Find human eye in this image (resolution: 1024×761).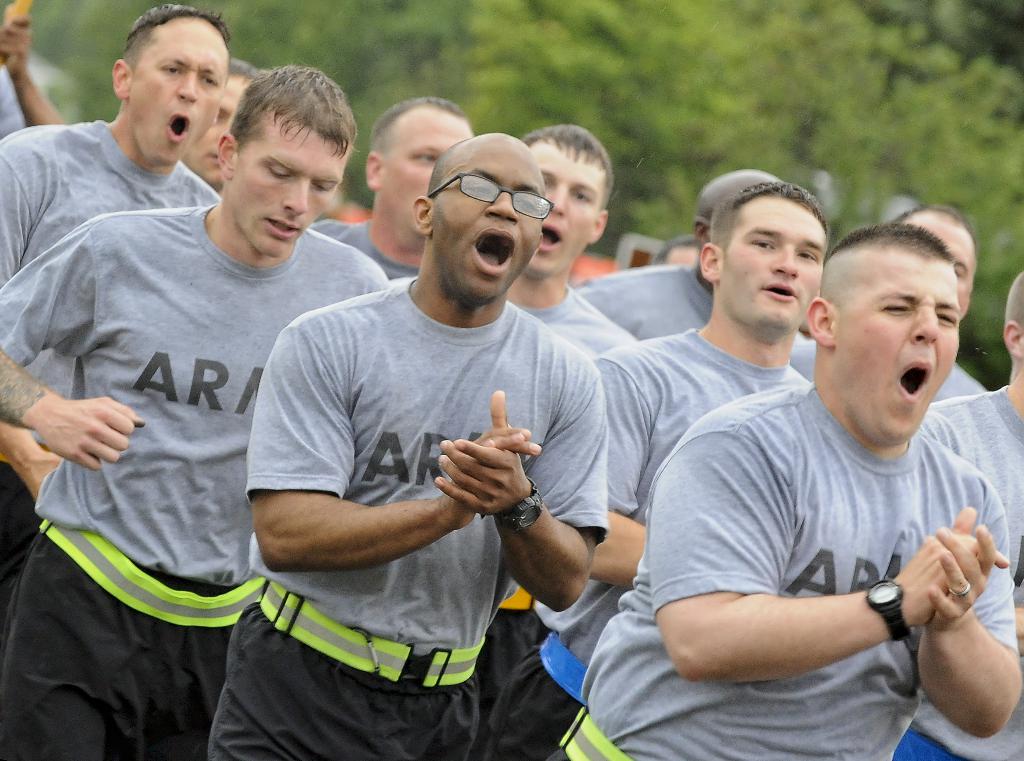
bbox(546, 176, 553, 188).
